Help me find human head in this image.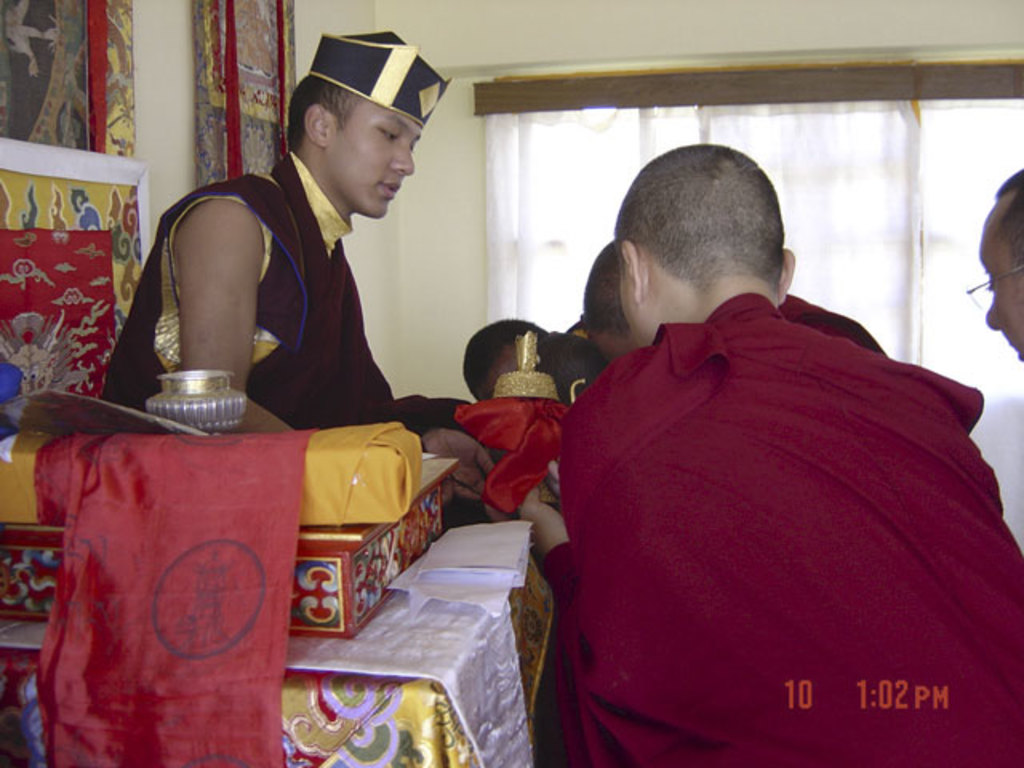
Found it: <box>592,146,824,357</box>.
